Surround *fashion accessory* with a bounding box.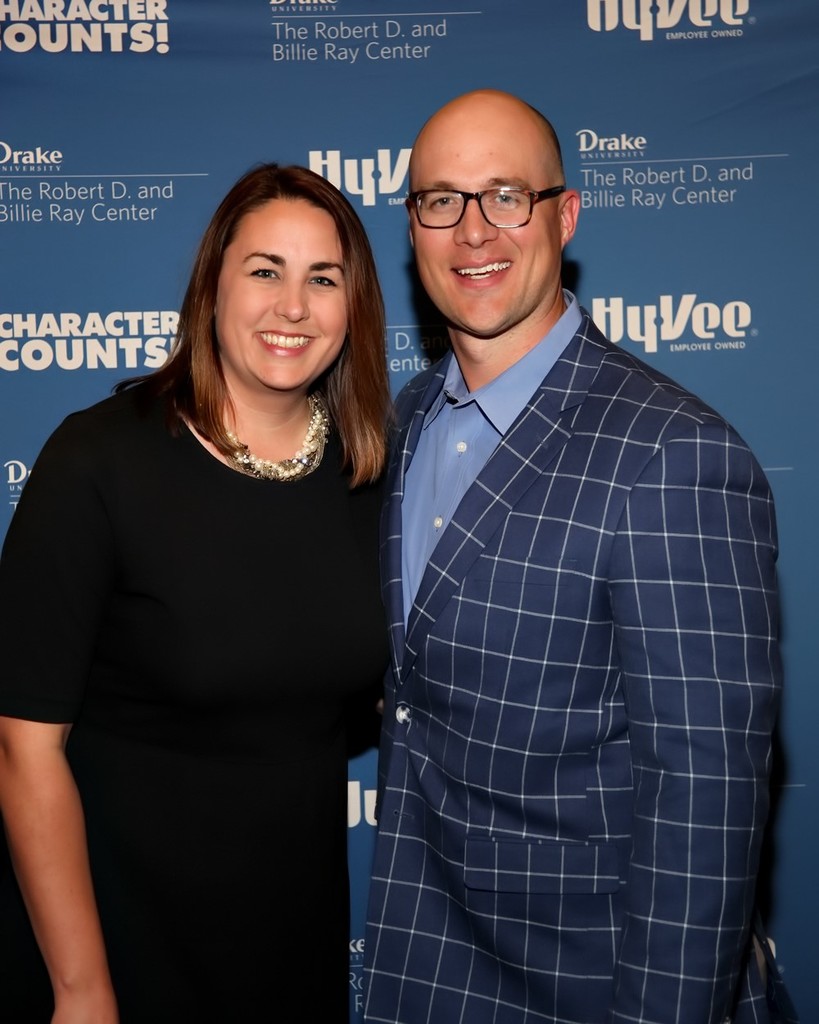
BBox(395, 189, 563, 228).
